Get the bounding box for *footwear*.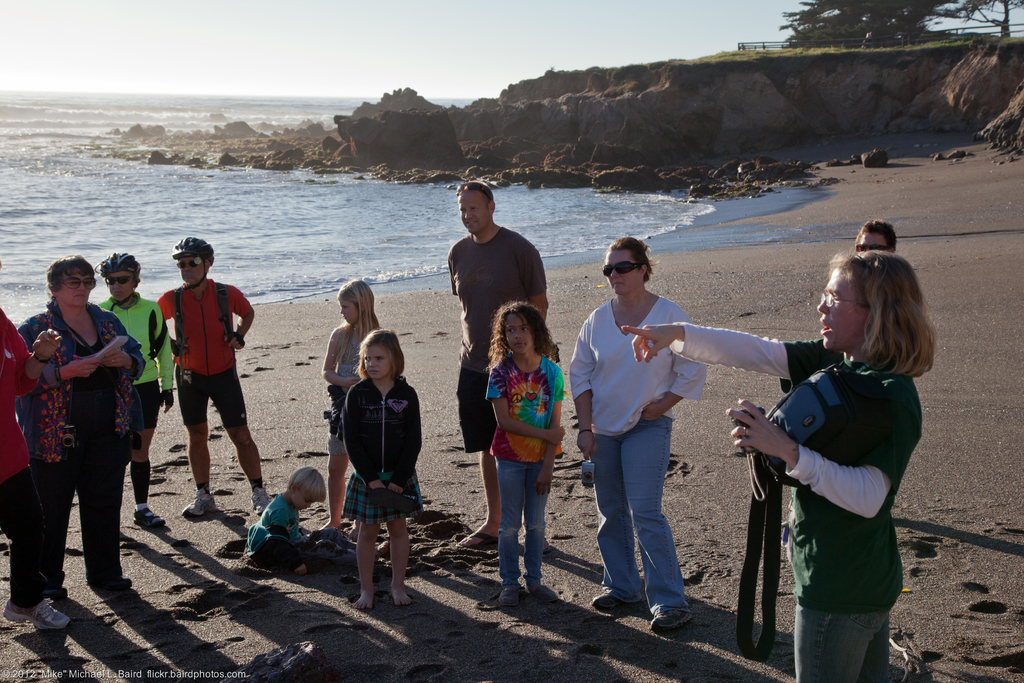
{"x1": 133, "y1": 503, "x2": 172, "y2": 529}.
